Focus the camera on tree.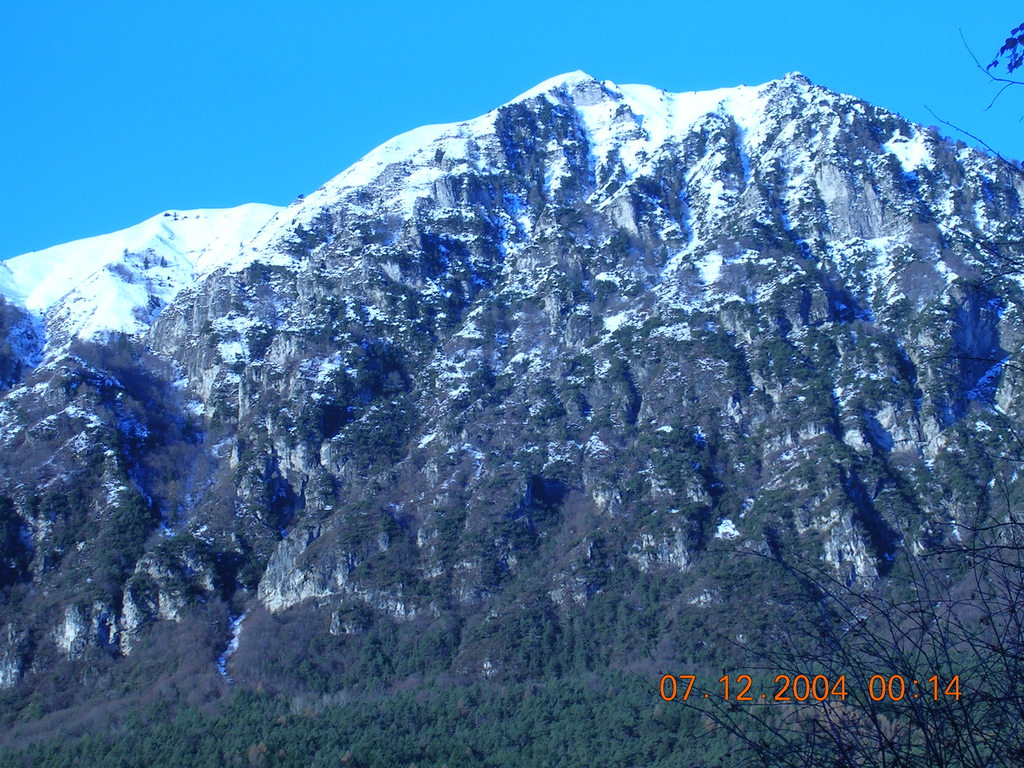
Focus region: <bbox>920, 22, 1023, 177</bbox>.
